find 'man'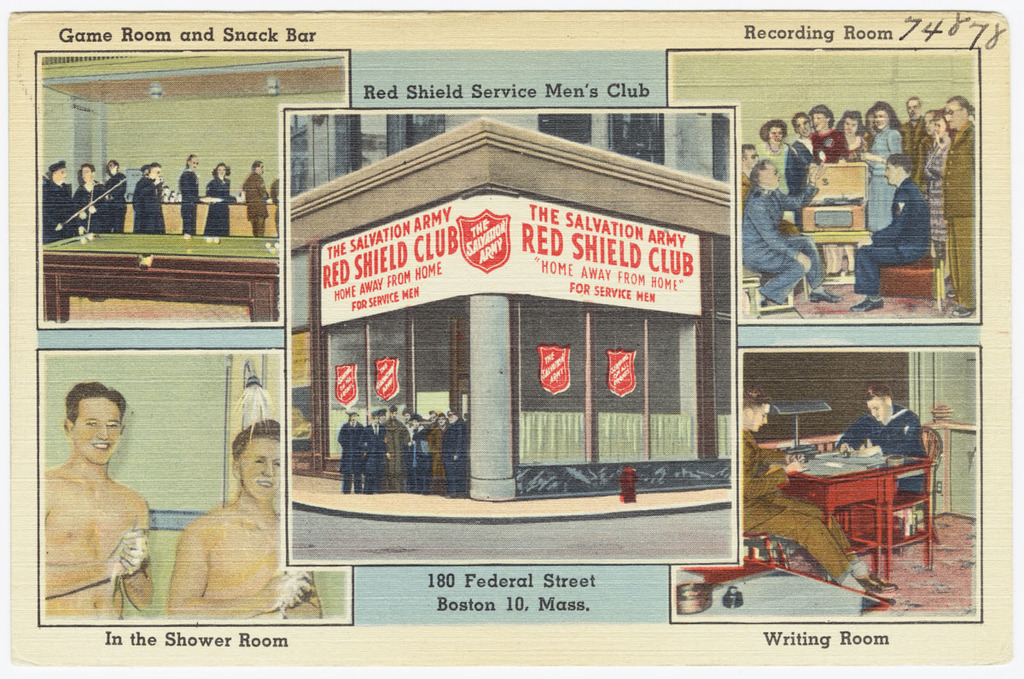
select_region(131, 160, 165, 238)
